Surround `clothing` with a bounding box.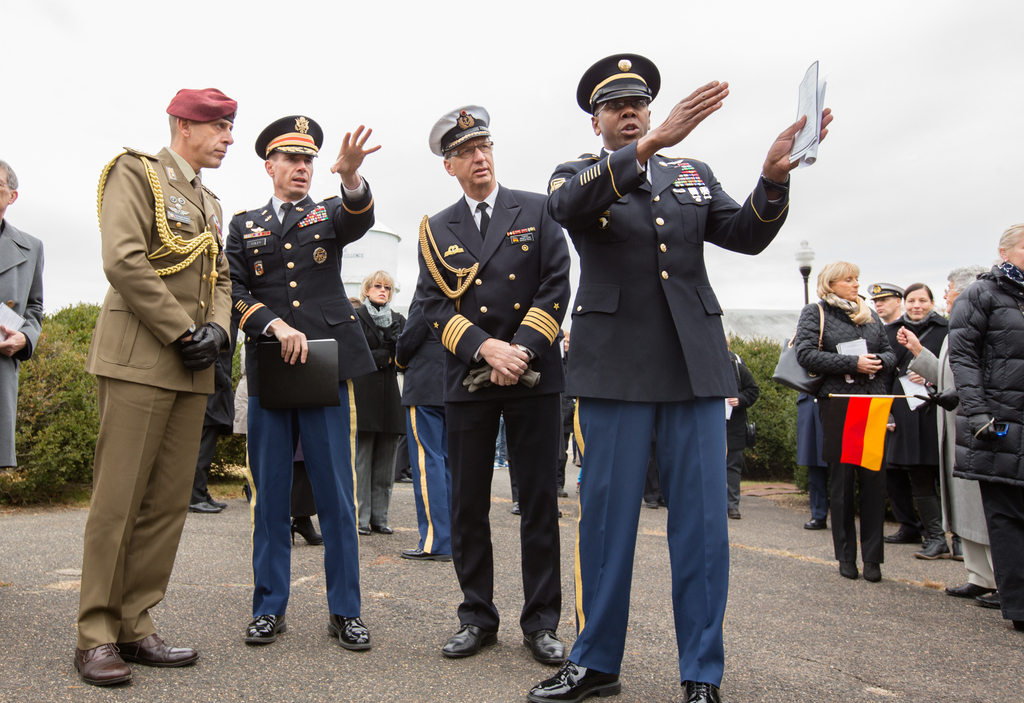
771/353/819/517.
